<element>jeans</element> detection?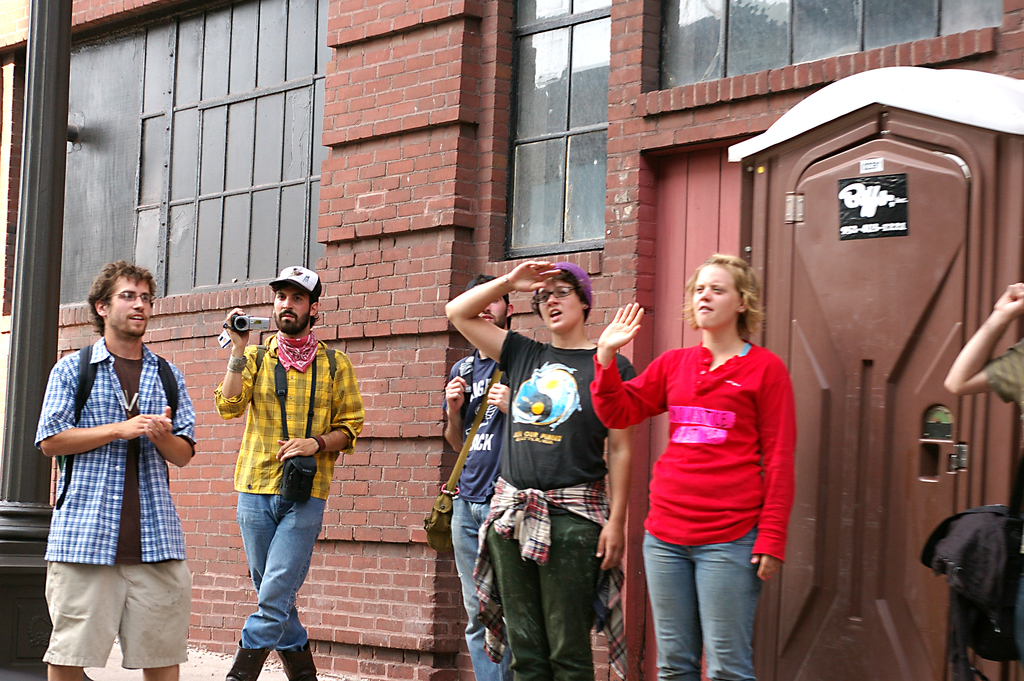
(left=451, top=498, right=497, bottom=673)
